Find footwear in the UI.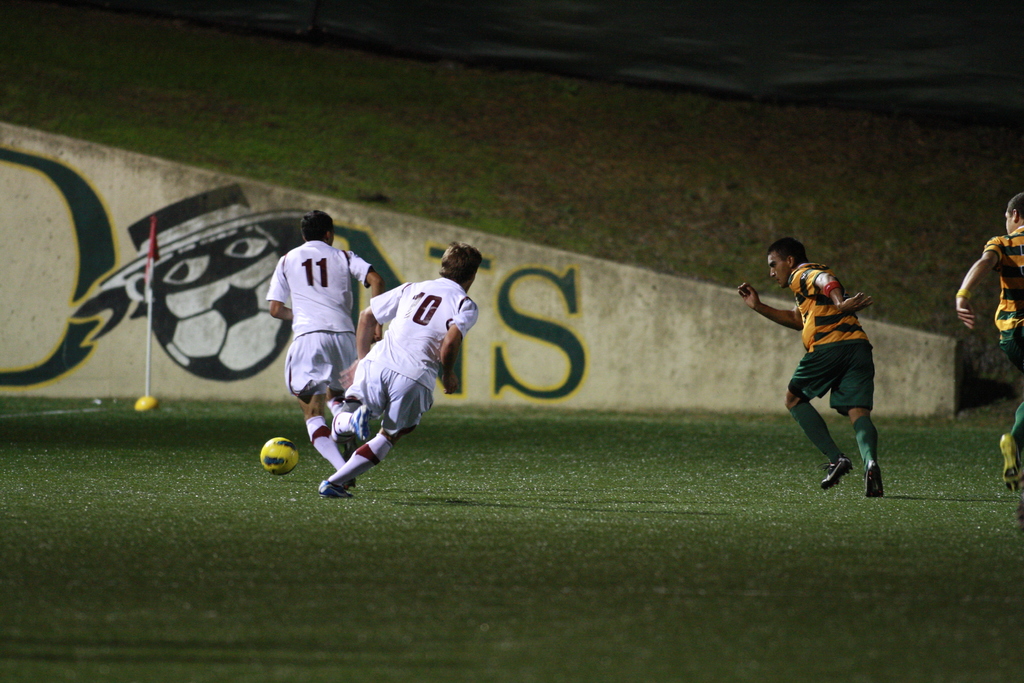
UI element at (341, 432, 362, 458).
